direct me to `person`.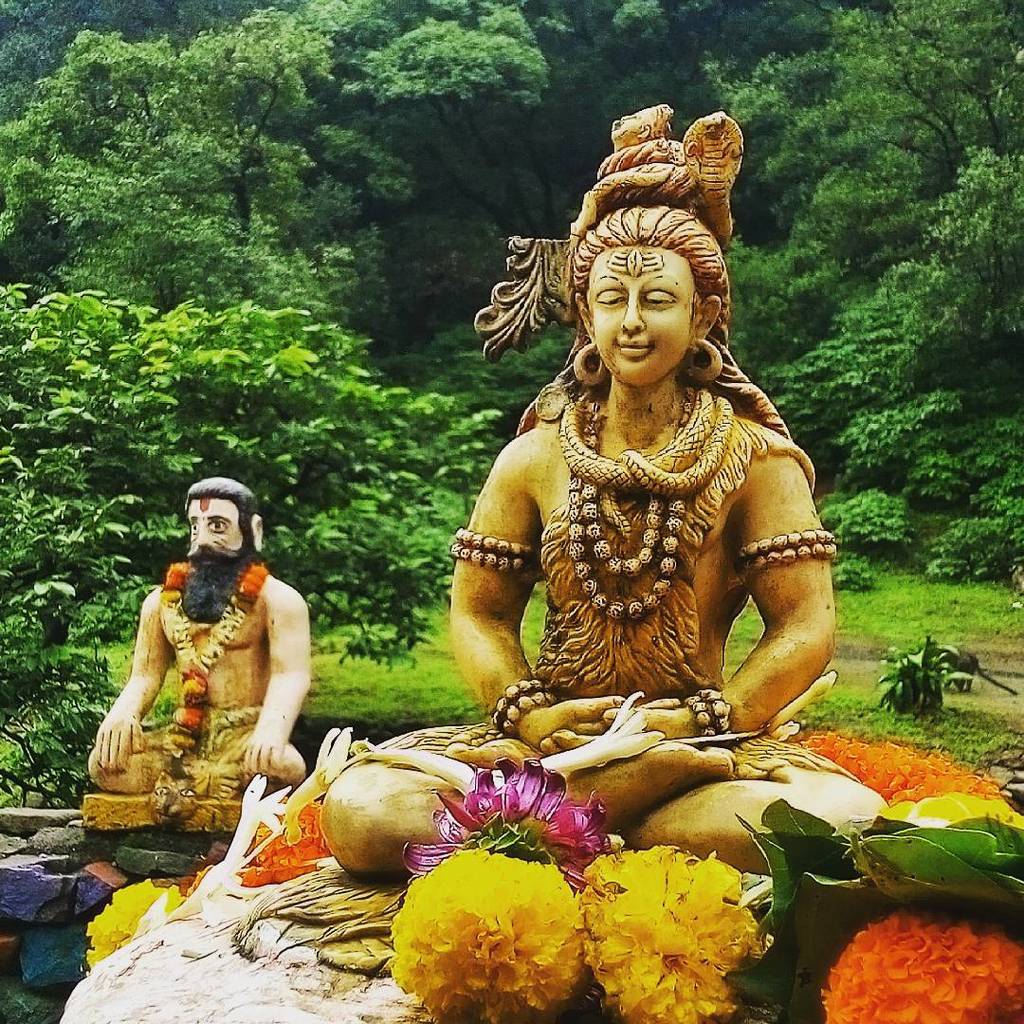
Direction: pyautogui.locateOnScreen(323, 101, 895, 880).
